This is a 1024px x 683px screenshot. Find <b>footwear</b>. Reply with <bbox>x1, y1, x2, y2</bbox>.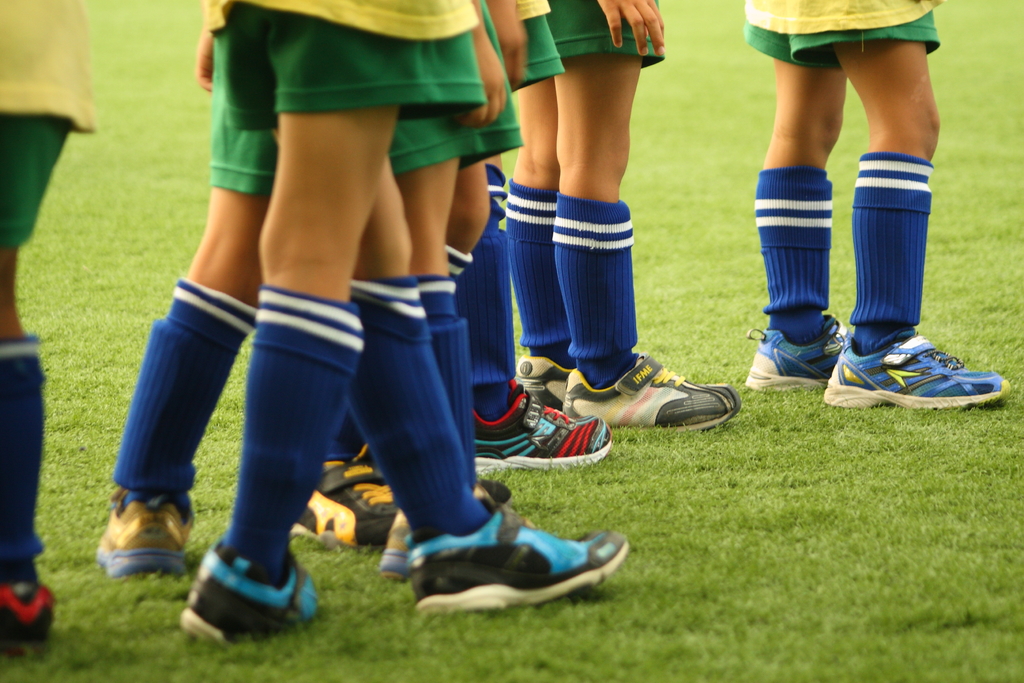
<bbox>465, 372, 605, 474</bbox>.
